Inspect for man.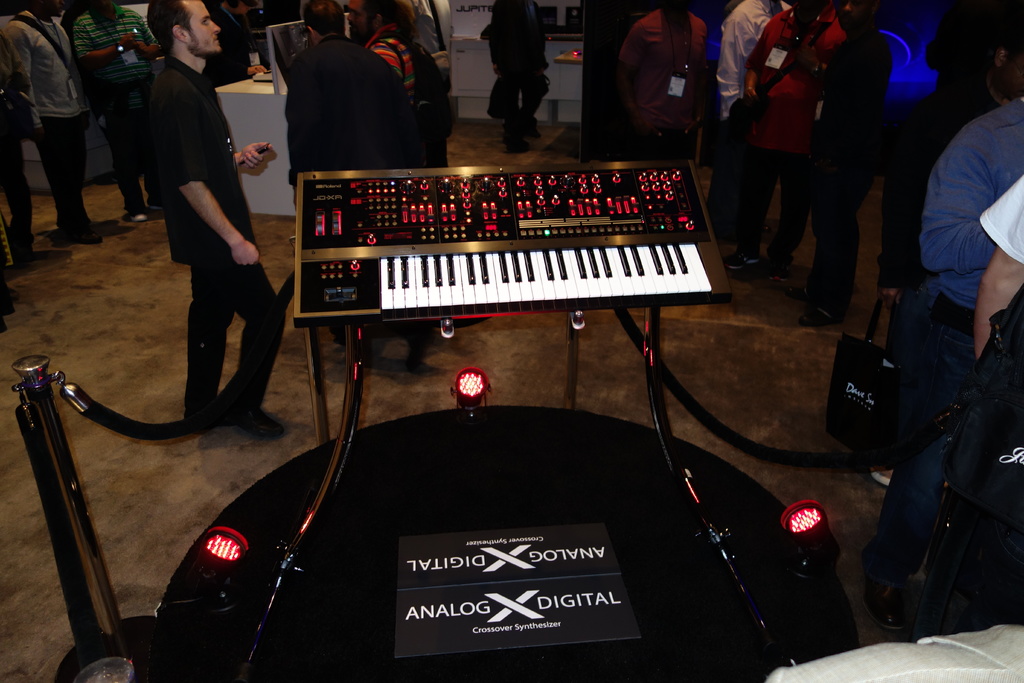
Inspection: bbox(342, 0, 449, 359).
